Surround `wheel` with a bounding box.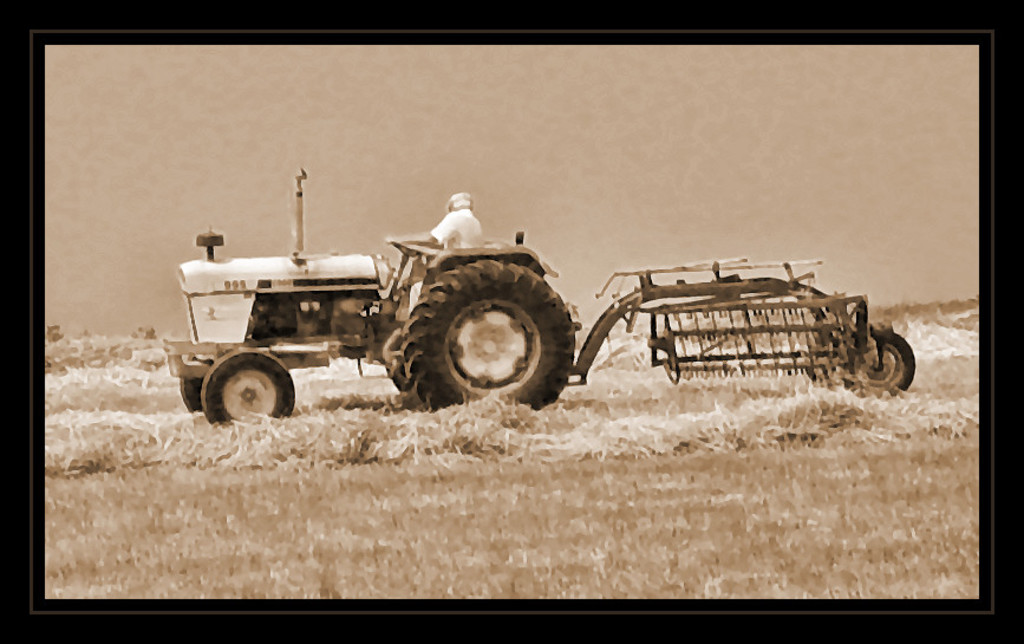
841/330/915/398.
